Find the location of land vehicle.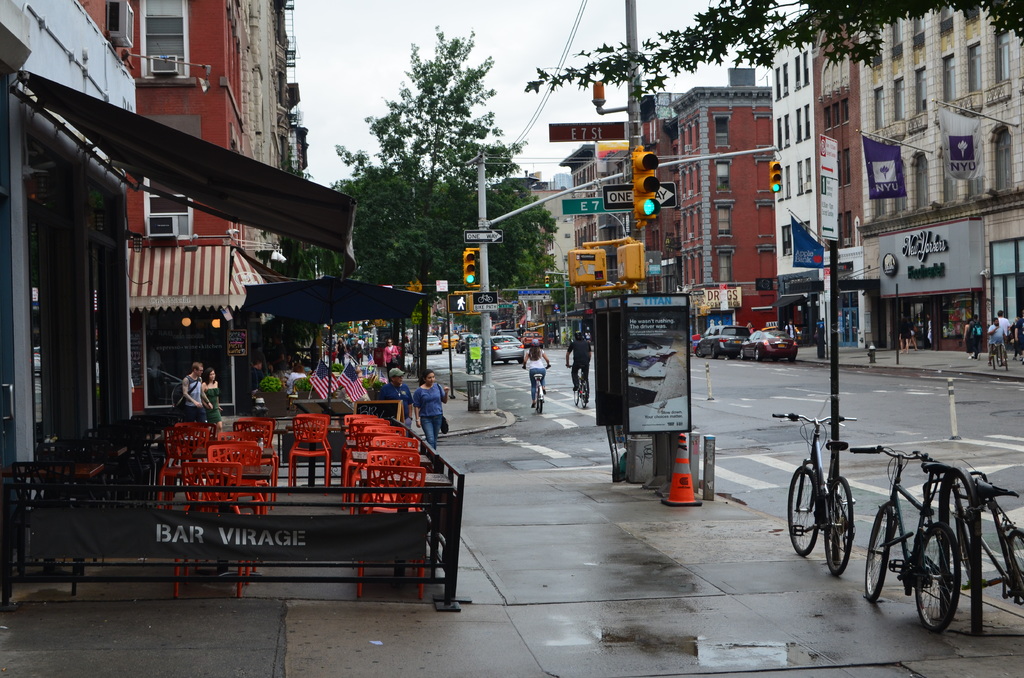
Location: select_region(769, 412, 865, 581).
